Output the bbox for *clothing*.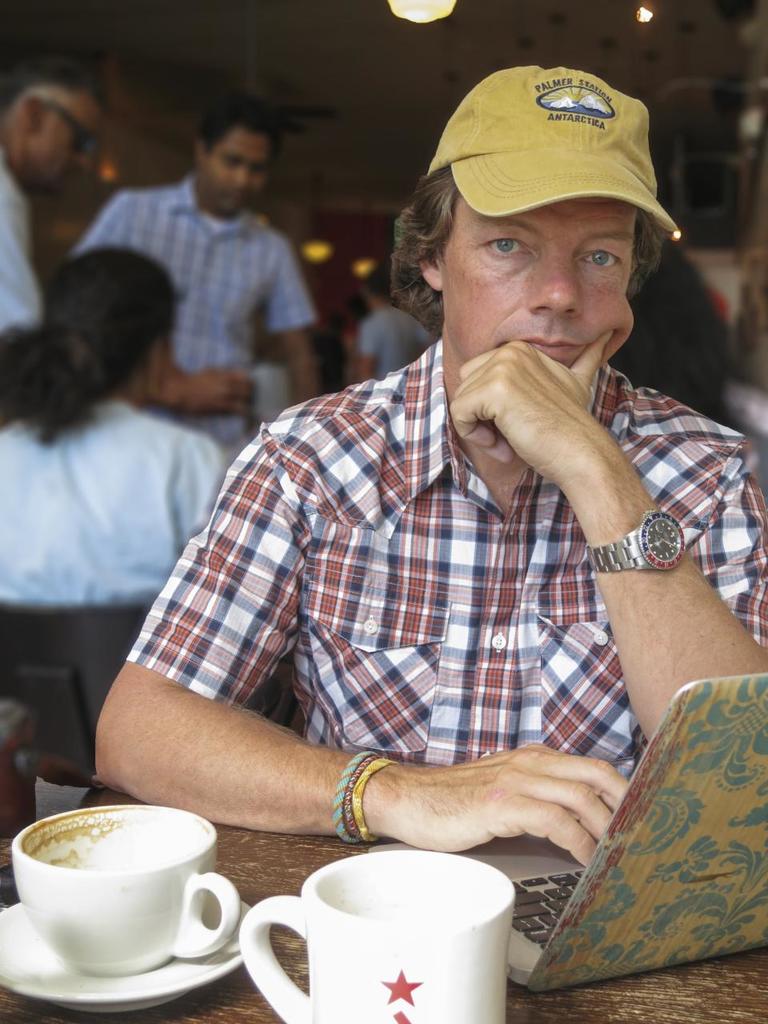
(x1=351, y1=306, x2=439, y2=383).
